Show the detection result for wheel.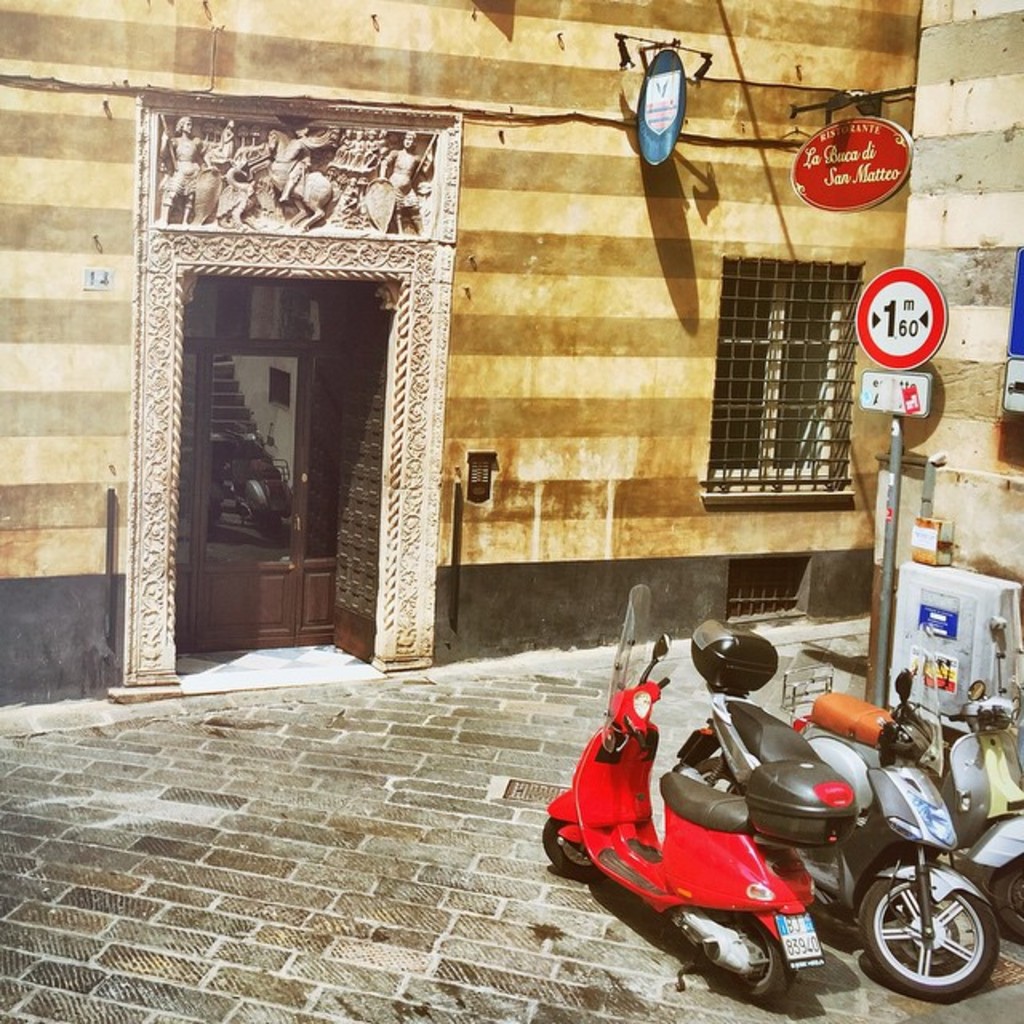
BBox(997, 861, 1022, 938).
